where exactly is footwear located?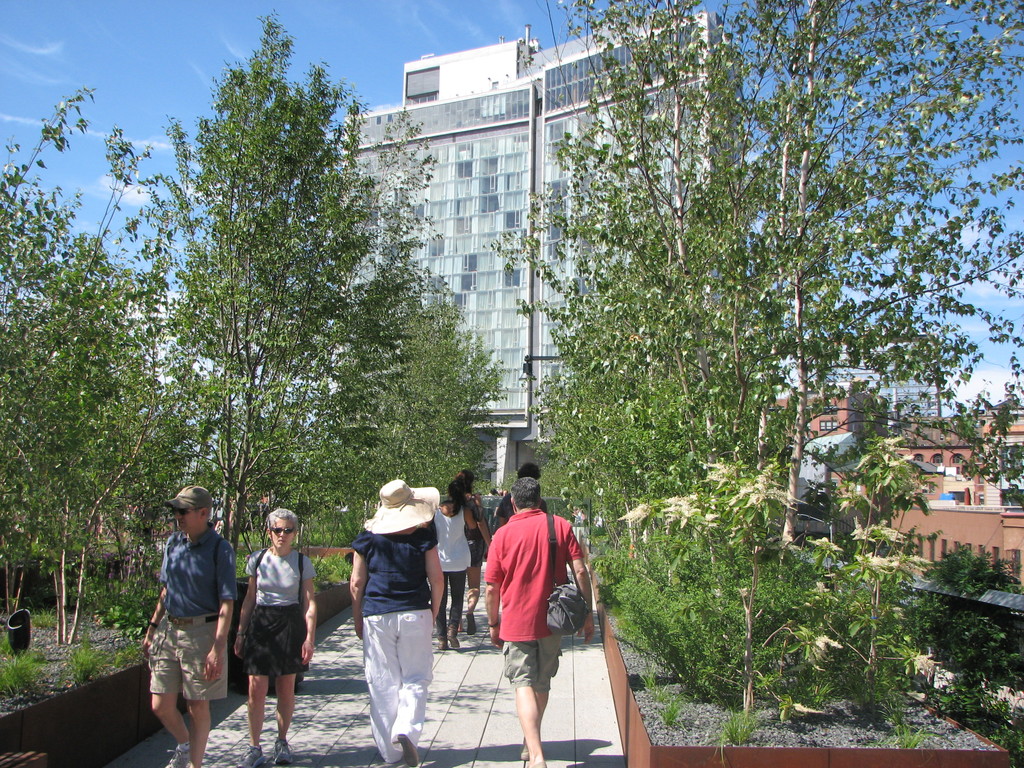
Its bounding box is 467,611,476,641.
